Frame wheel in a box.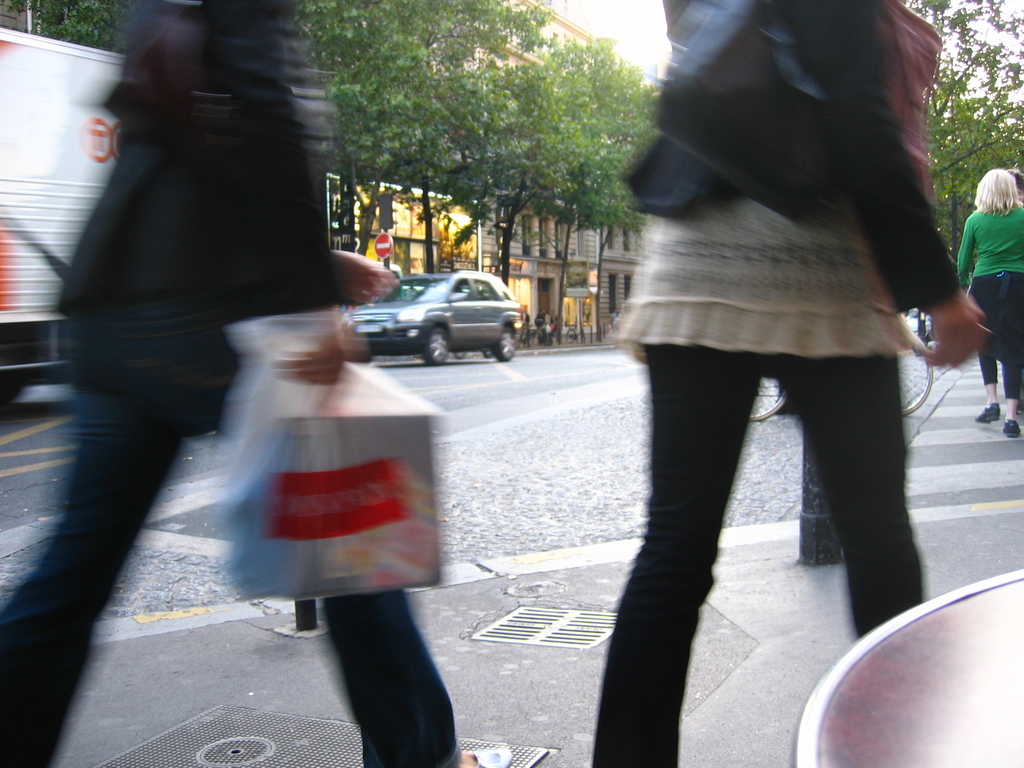
488, 325, 520, 361.
